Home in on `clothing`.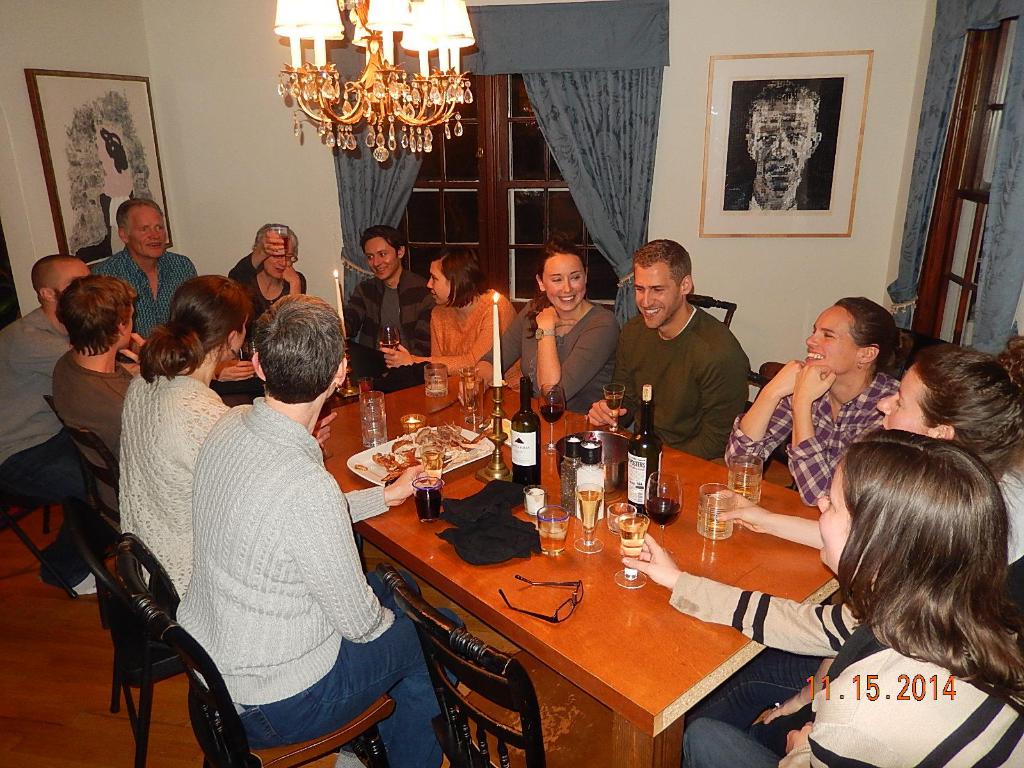
Homed in at l=221, t=566, r=480, b=767.
